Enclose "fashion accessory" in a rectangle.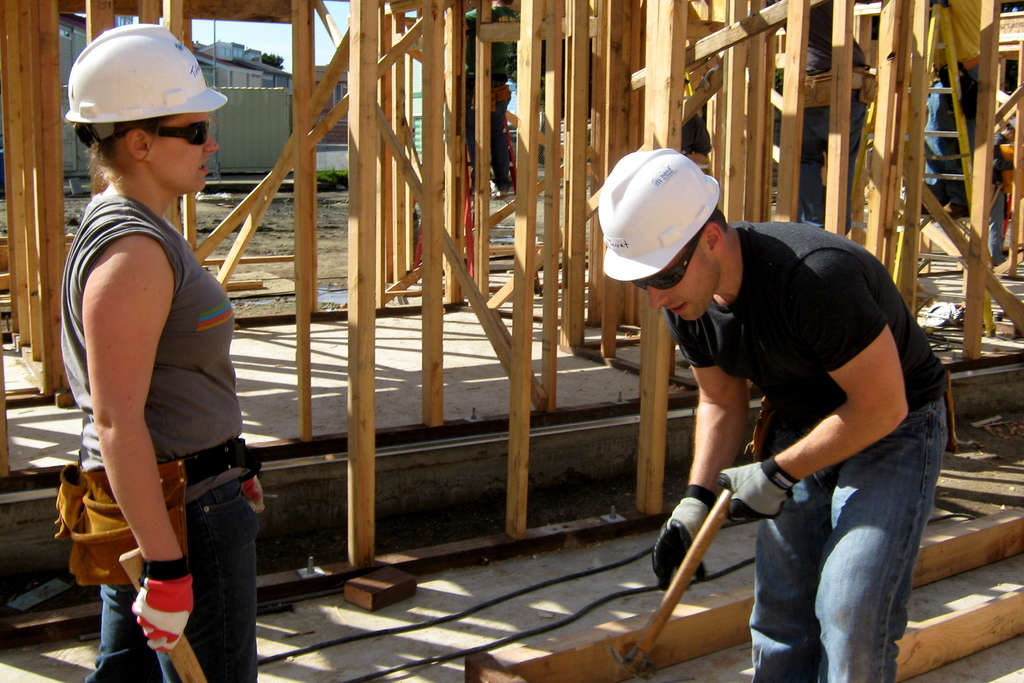
(718, 452, 799, 524).
